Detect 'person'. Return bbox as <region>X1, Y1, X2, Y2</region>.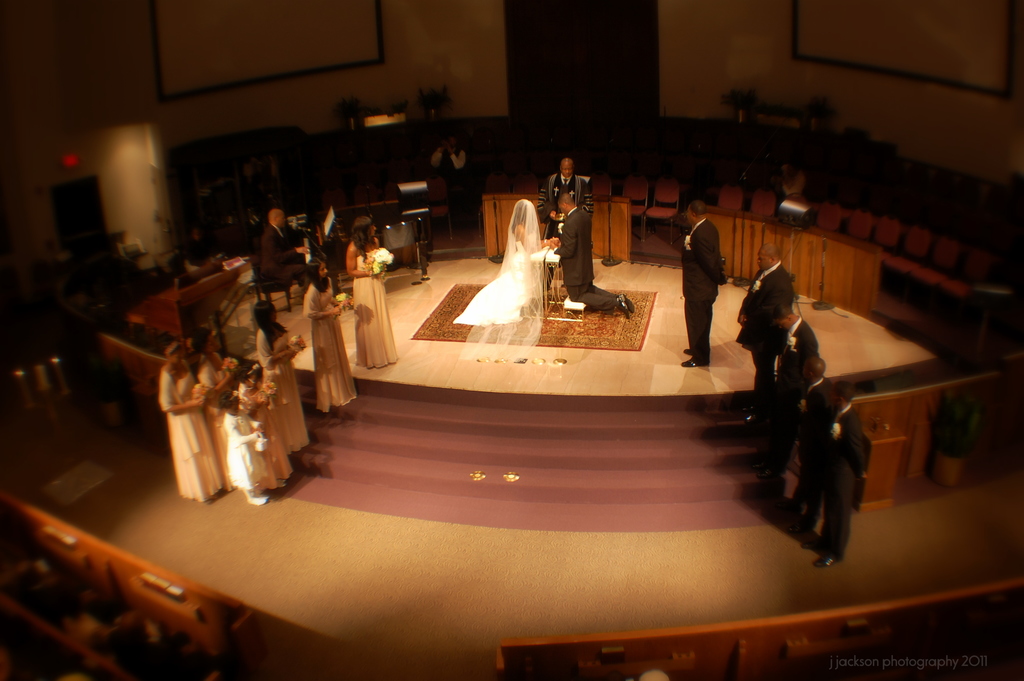
<region>221, 389, 268, 511</region>.
